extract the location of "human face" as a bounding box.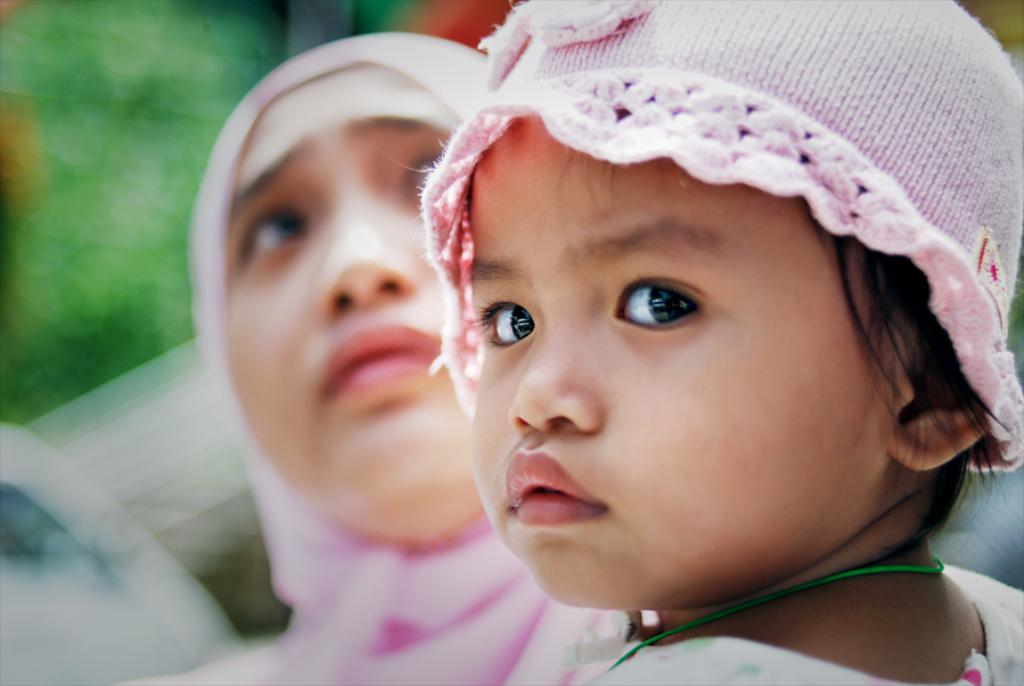
(left=224, top=66, right=482, bottom=534).
